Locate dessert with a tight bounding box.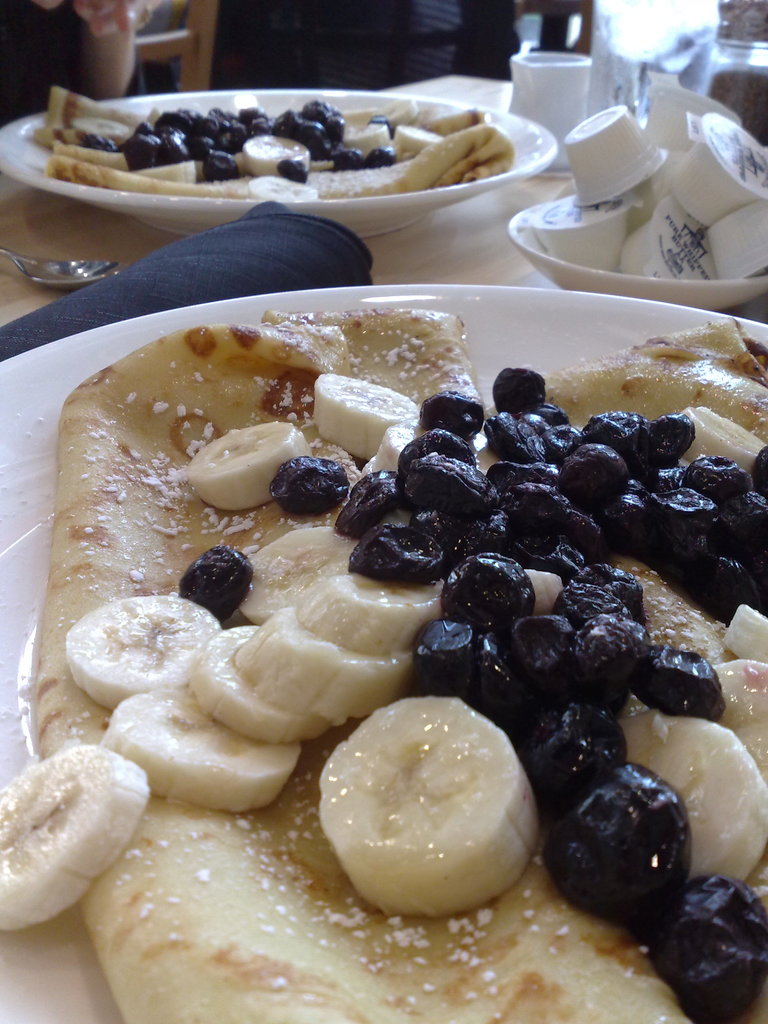
{"left": 360, "top": 430, "right": 423, "bottom": 472}.
